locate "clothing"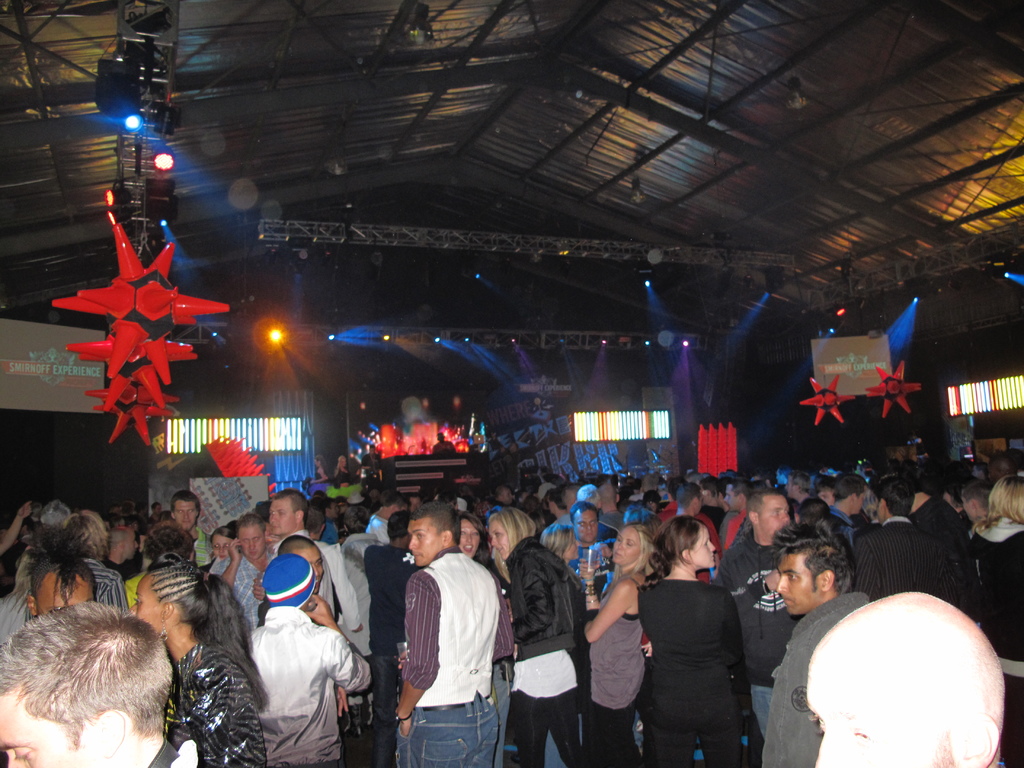
left=968, top=517, right=1023, bottom=764
